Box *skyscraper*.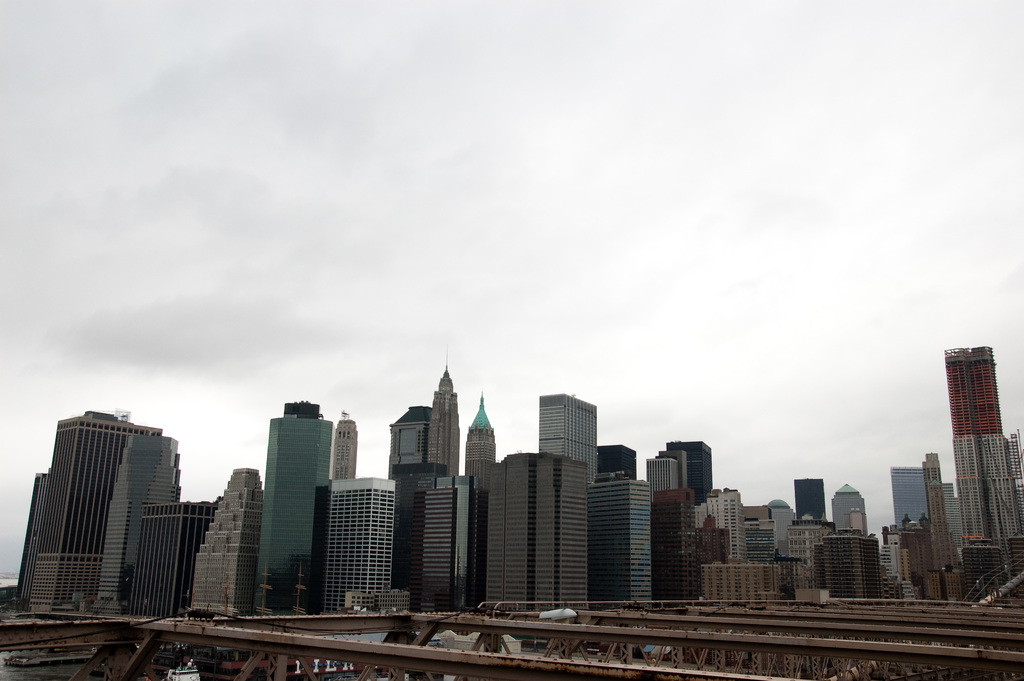
{"x1": 589, "y1": 471, "x2": 654, "y2": 609}.
